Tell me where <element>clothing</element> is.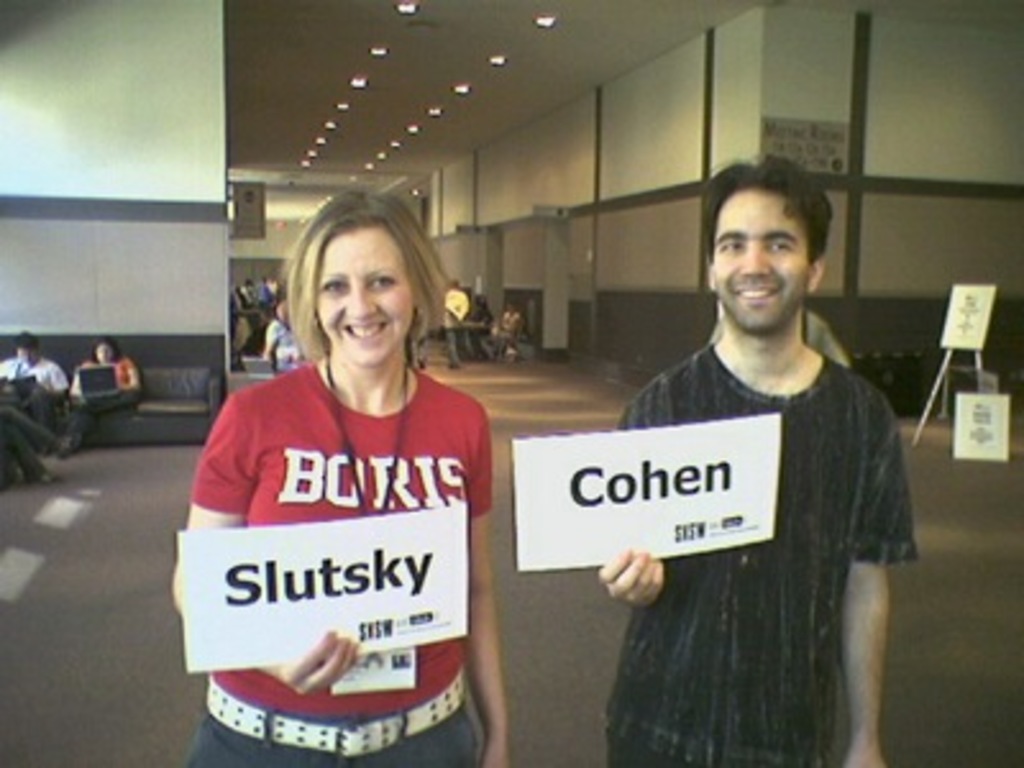
<element>clothing</element> is at bbox(701, 305, 847, 369).
